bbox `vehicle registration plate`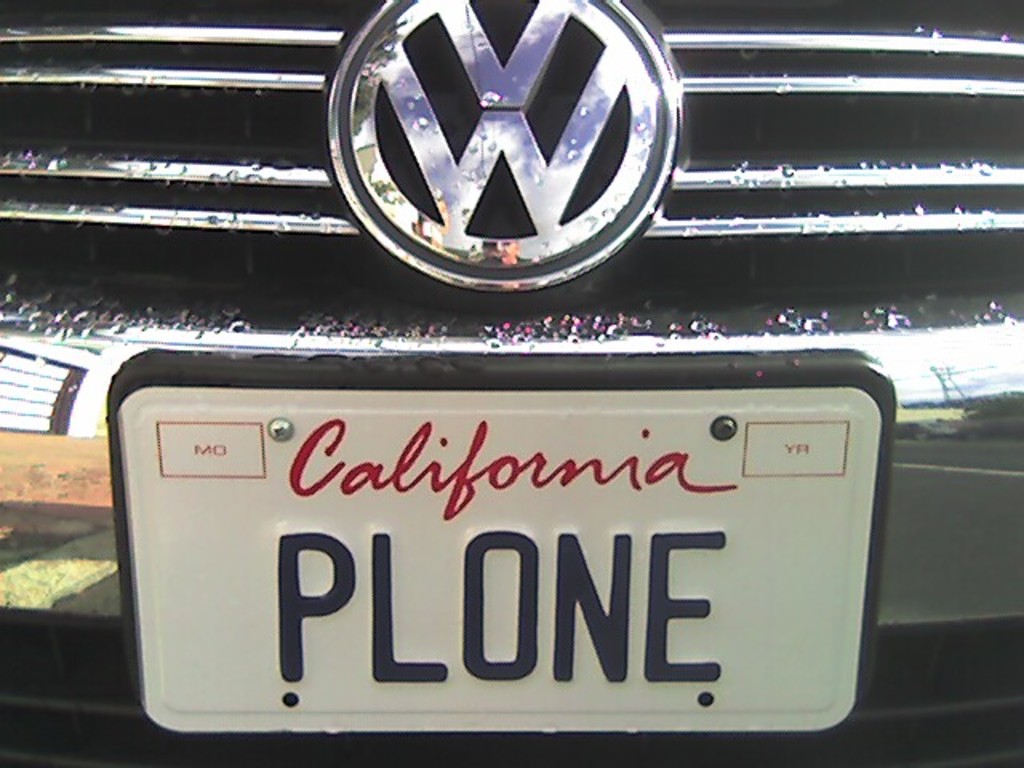
<region>106, 354, 896, 747</region>
